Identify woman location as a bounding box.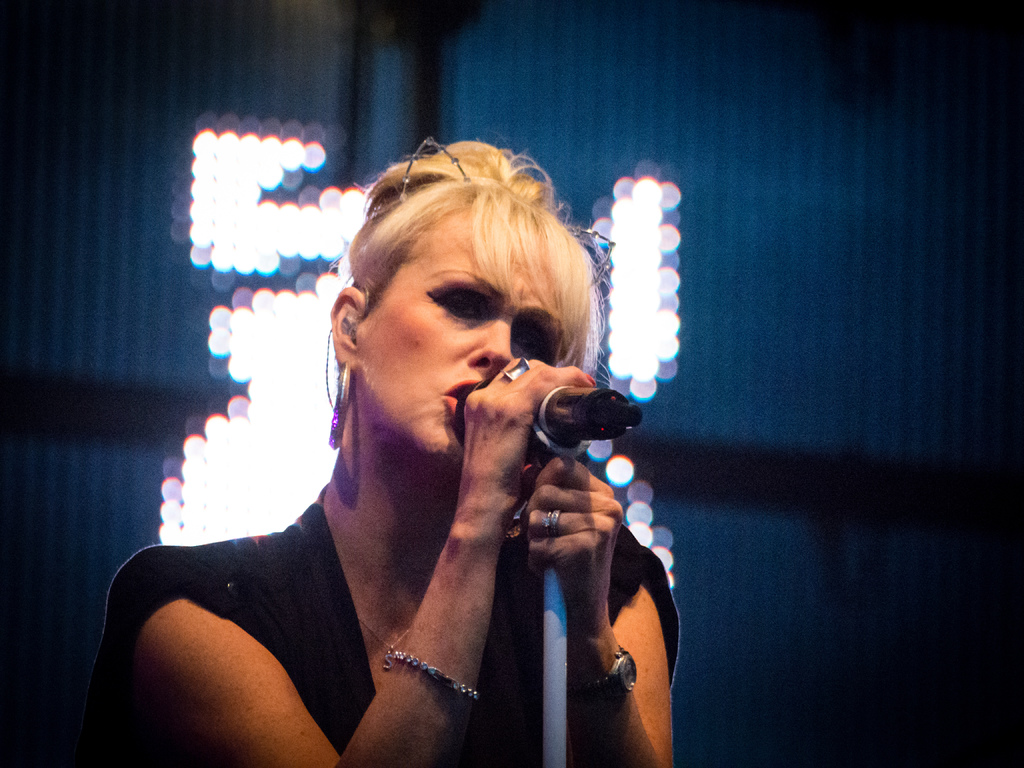
Rect(118, 151, 690, 767).
